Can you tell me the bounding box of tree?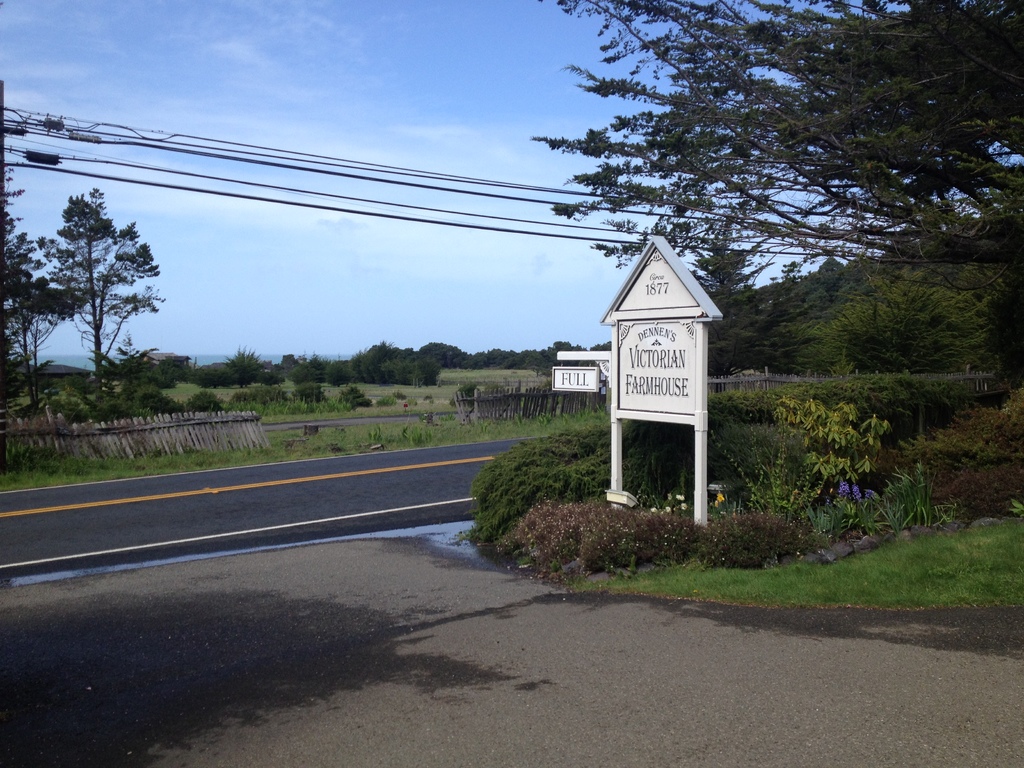
45, 186, 164, 411.
